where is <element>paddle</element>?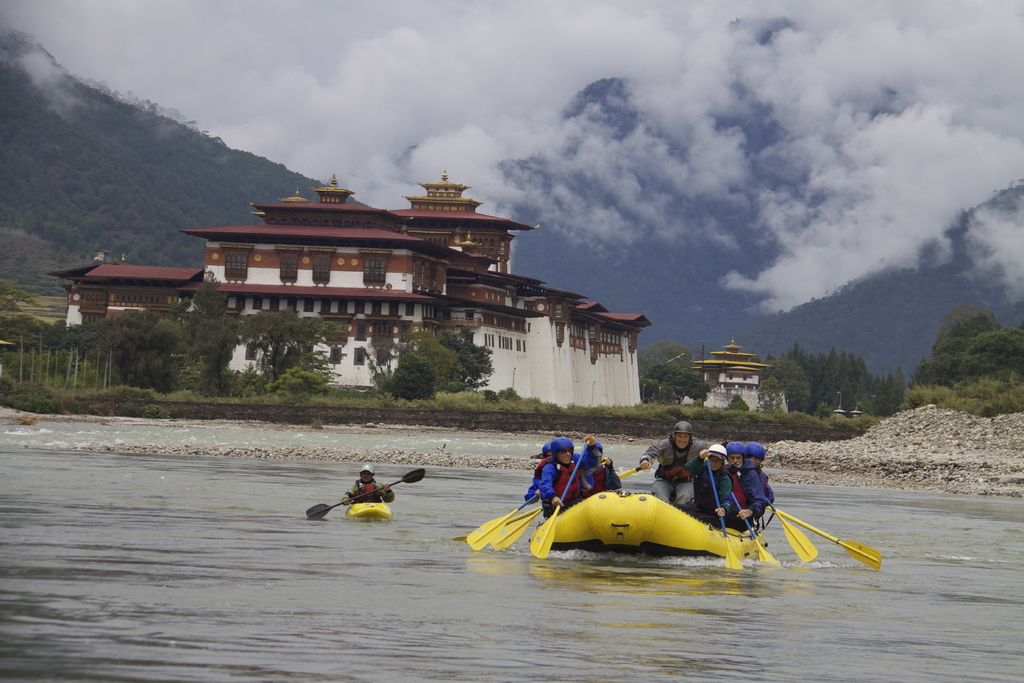
x1=767 y1=504 x2=881 y2=573.
